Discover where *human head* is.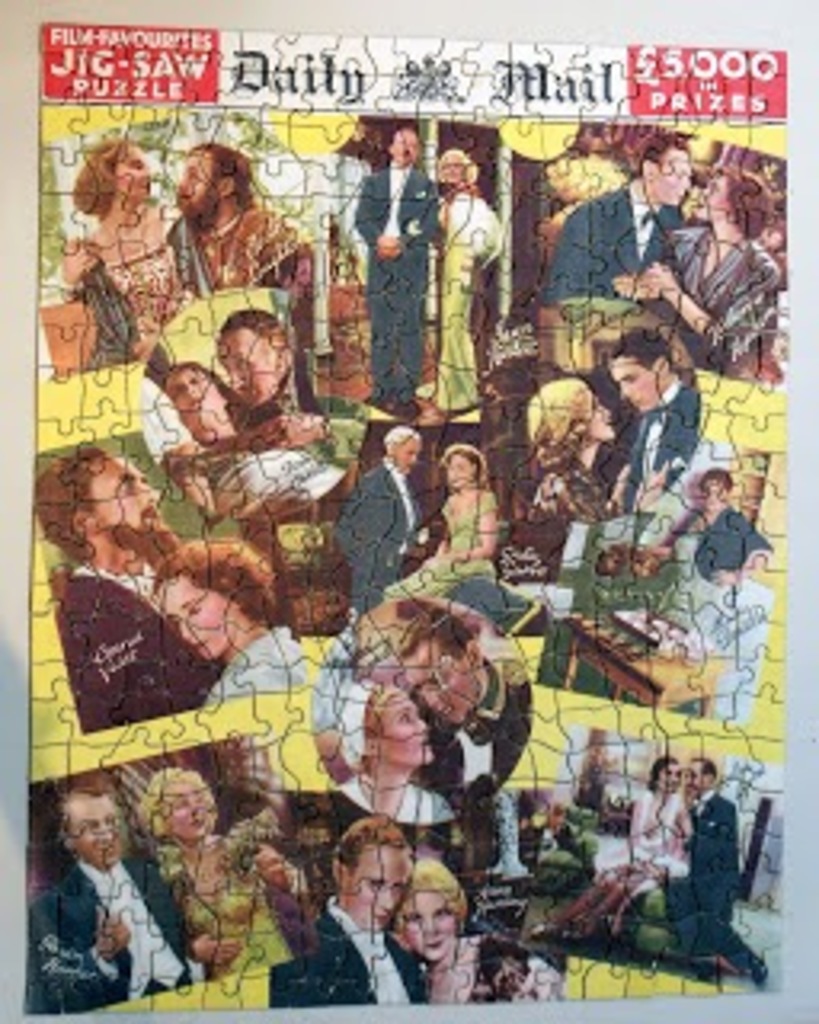
Discovered at region(646, 758, 688, 797).
